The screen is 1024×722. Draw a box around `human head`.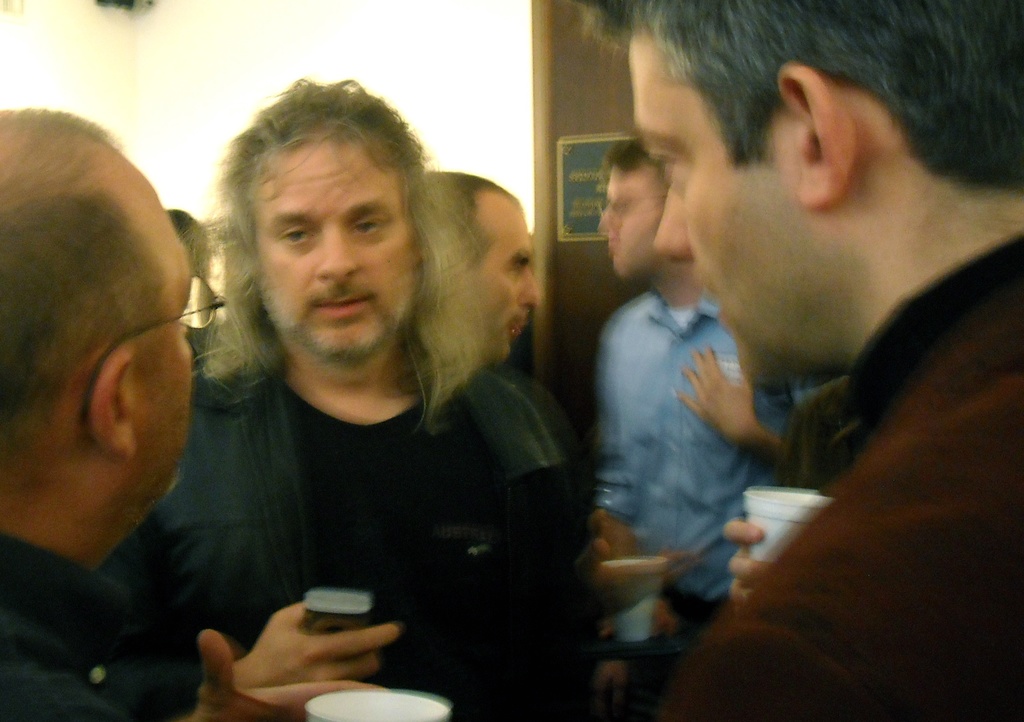
bbox=[595, 140, 666, 282].
